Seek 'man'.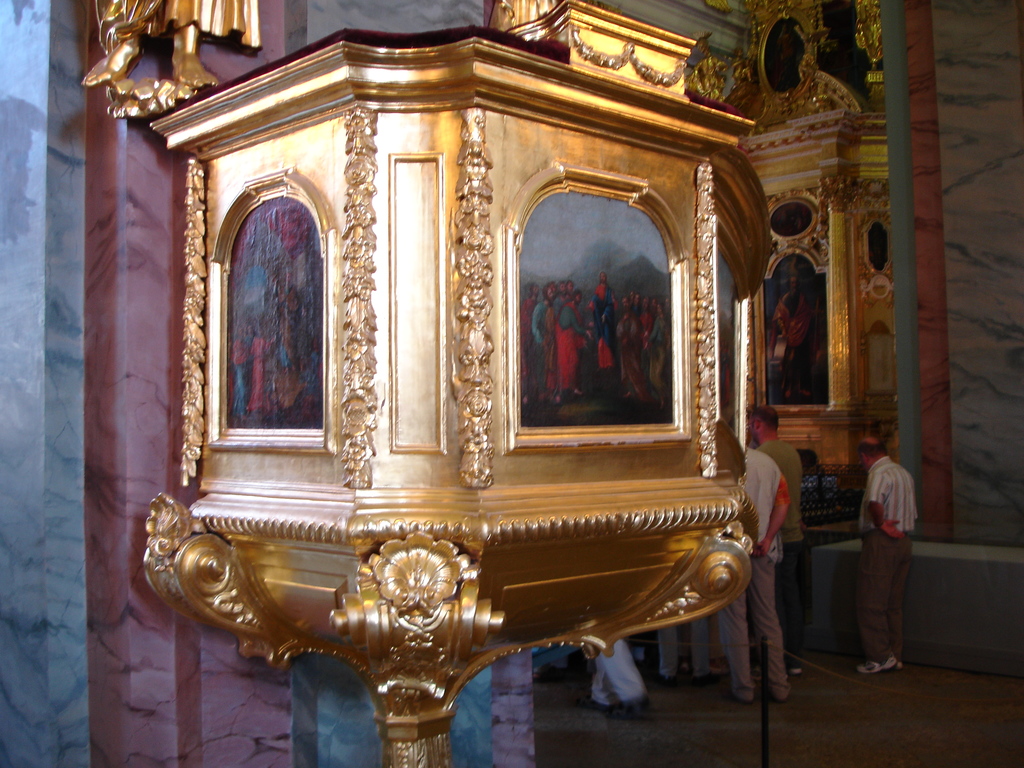
BBox(593, 271, 621, 368).
